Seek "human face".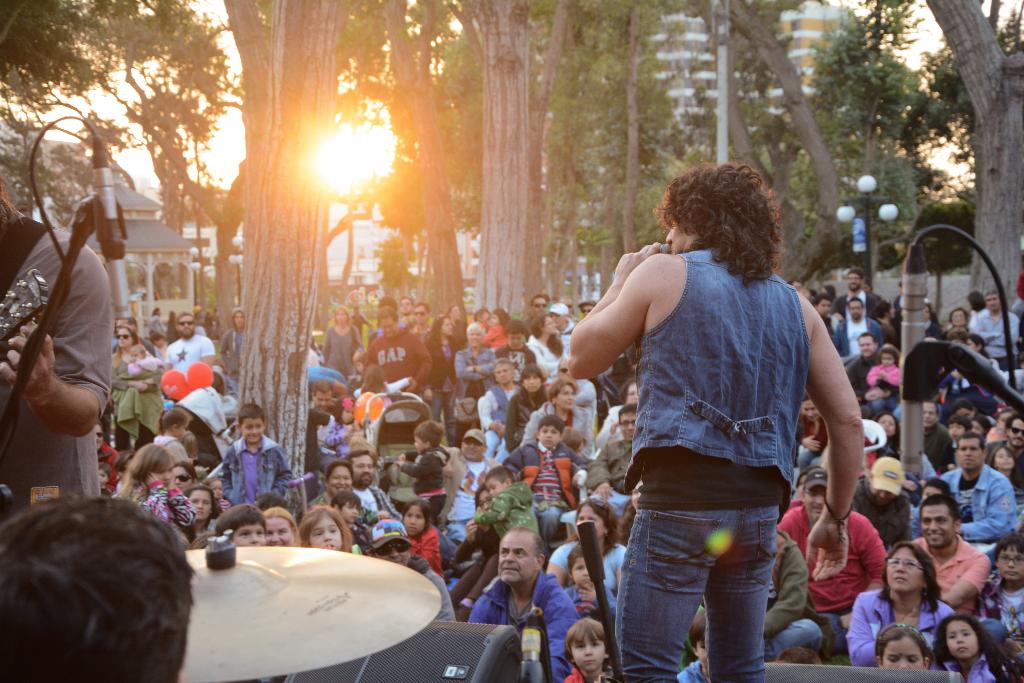
detection(412, 431, 427, 454).
